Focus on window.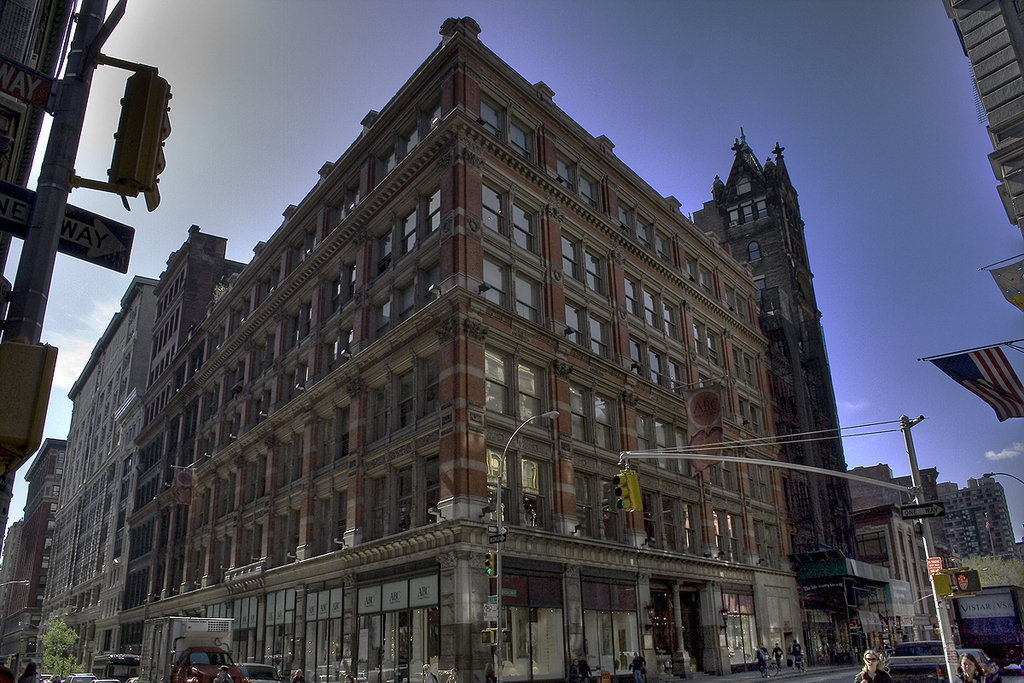
Focused at [272, 510, 300, 568].
